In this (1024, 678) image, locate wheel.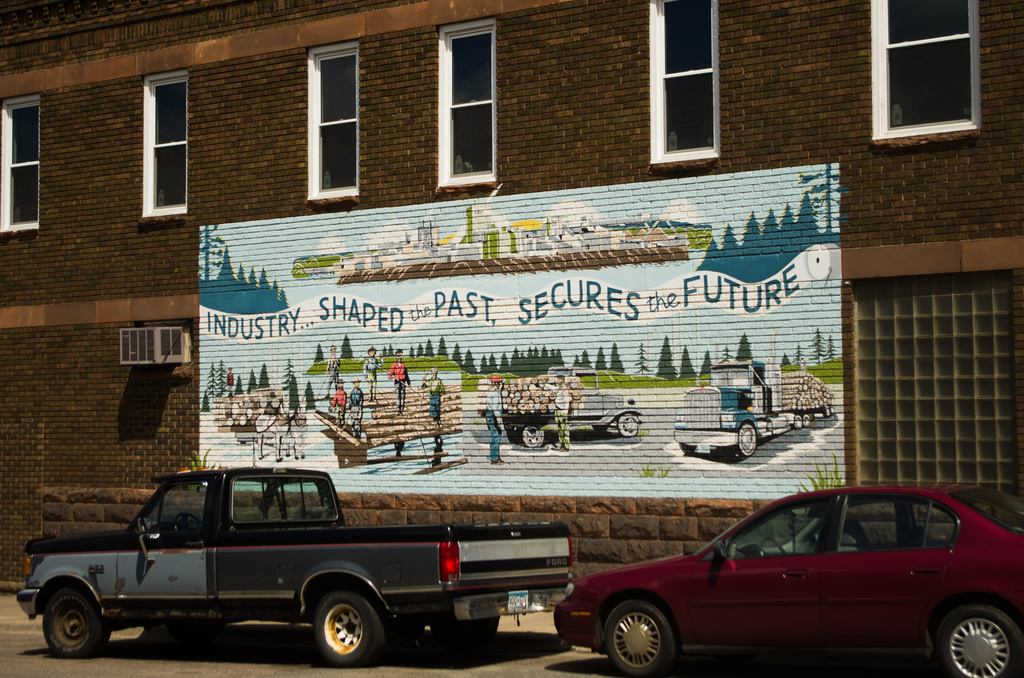
Bounding box: crop(733, 425, 755, 455).
